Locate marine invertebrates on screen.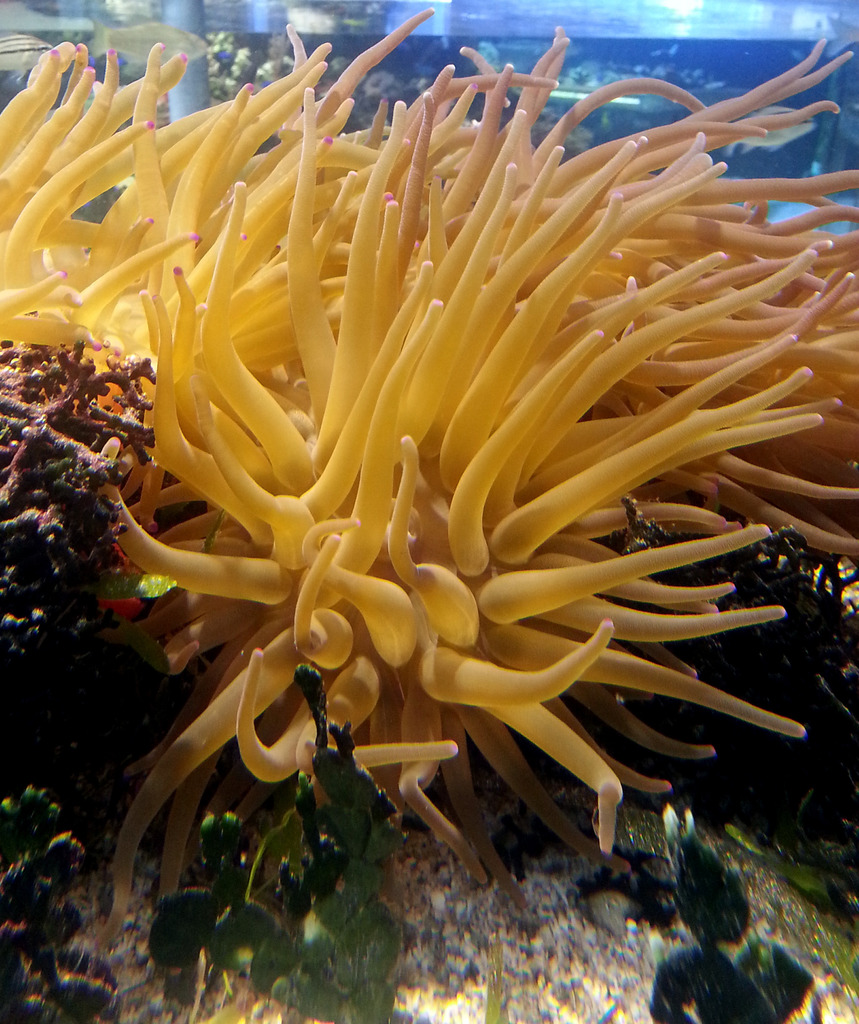
On screen at [left=0, top=3, right=858, bottom=947].
